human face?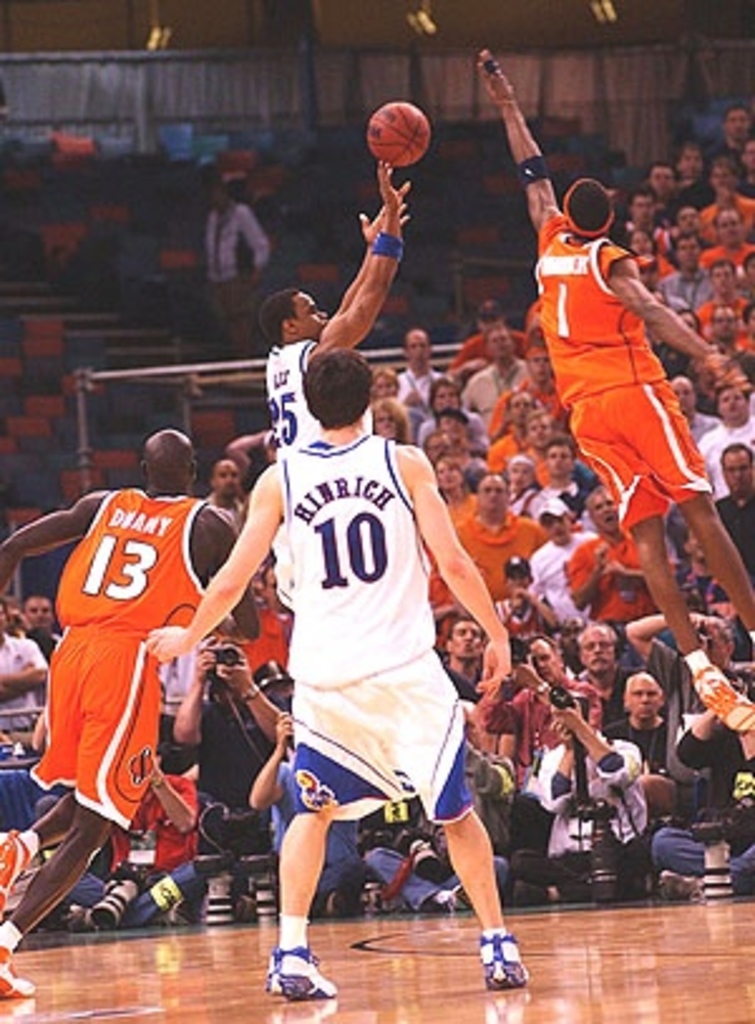
506,463,536,491
